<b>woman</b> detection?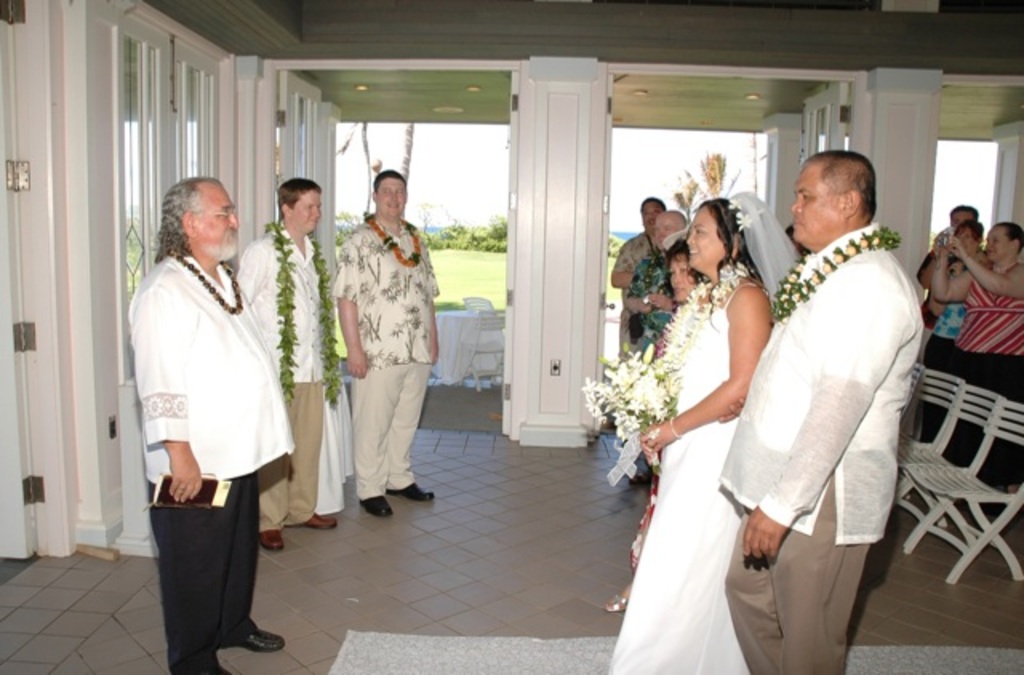
bbox=(923, 219, 995, 349)
